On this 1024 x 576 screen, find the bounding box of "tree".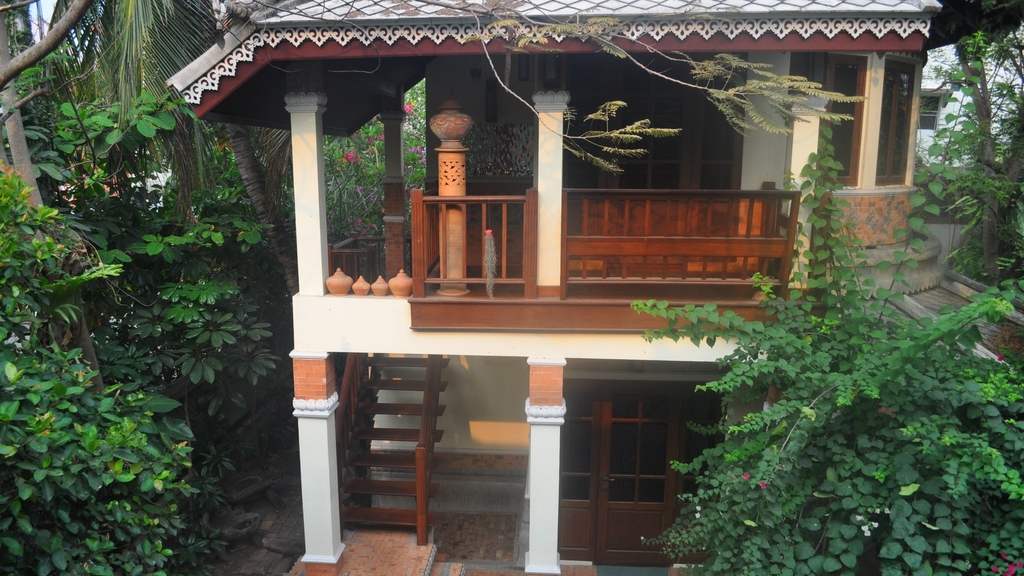
Bounding box: select_region(399, 0, 867, 166).
